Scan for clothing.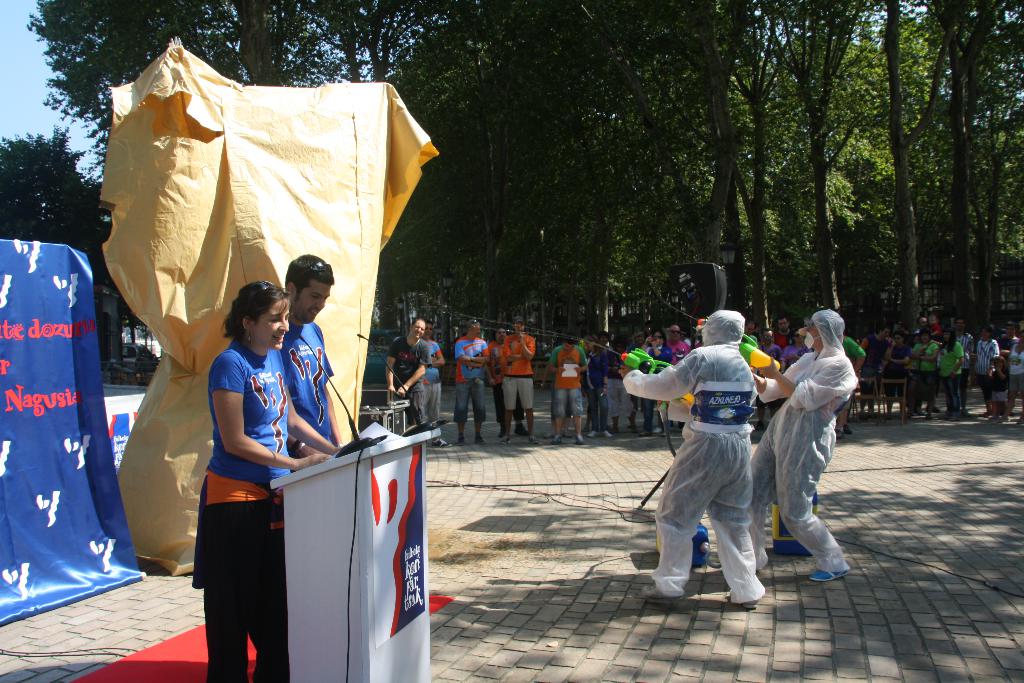
Scan result: l=623, t=309, r=769, b=604.
